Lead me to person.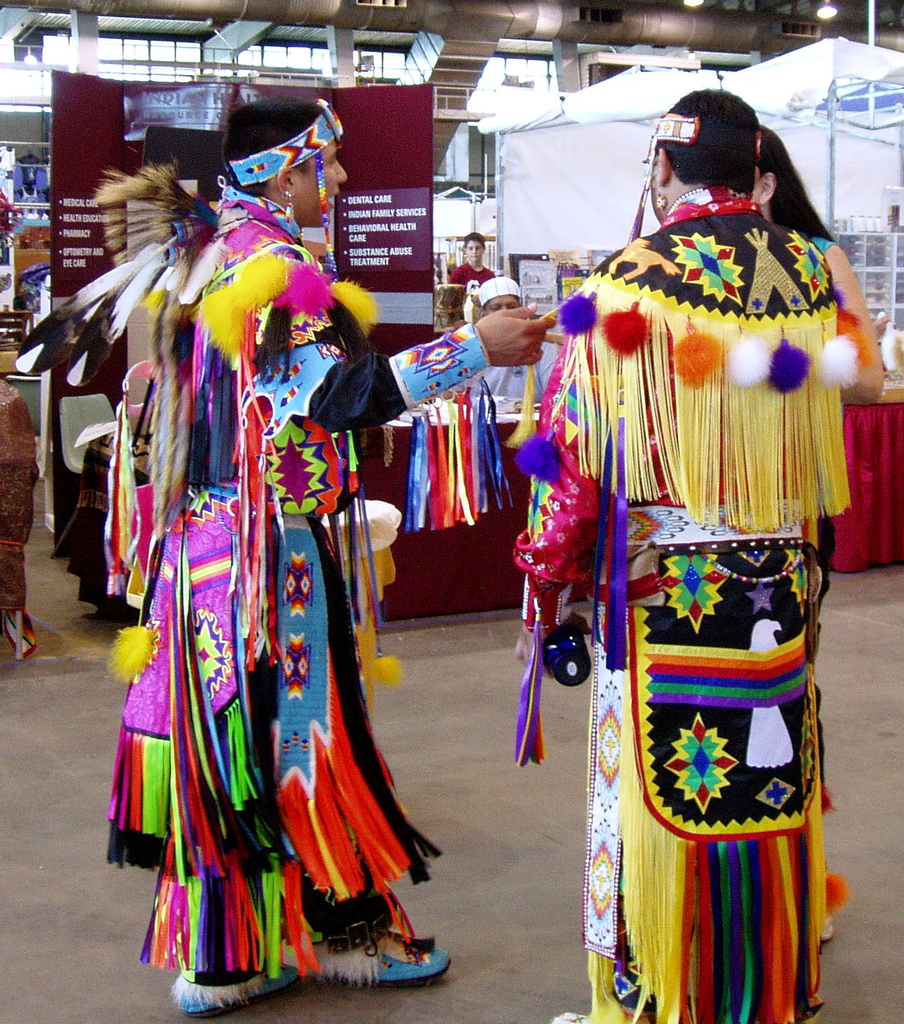
Lead to [432,230,493,328].
